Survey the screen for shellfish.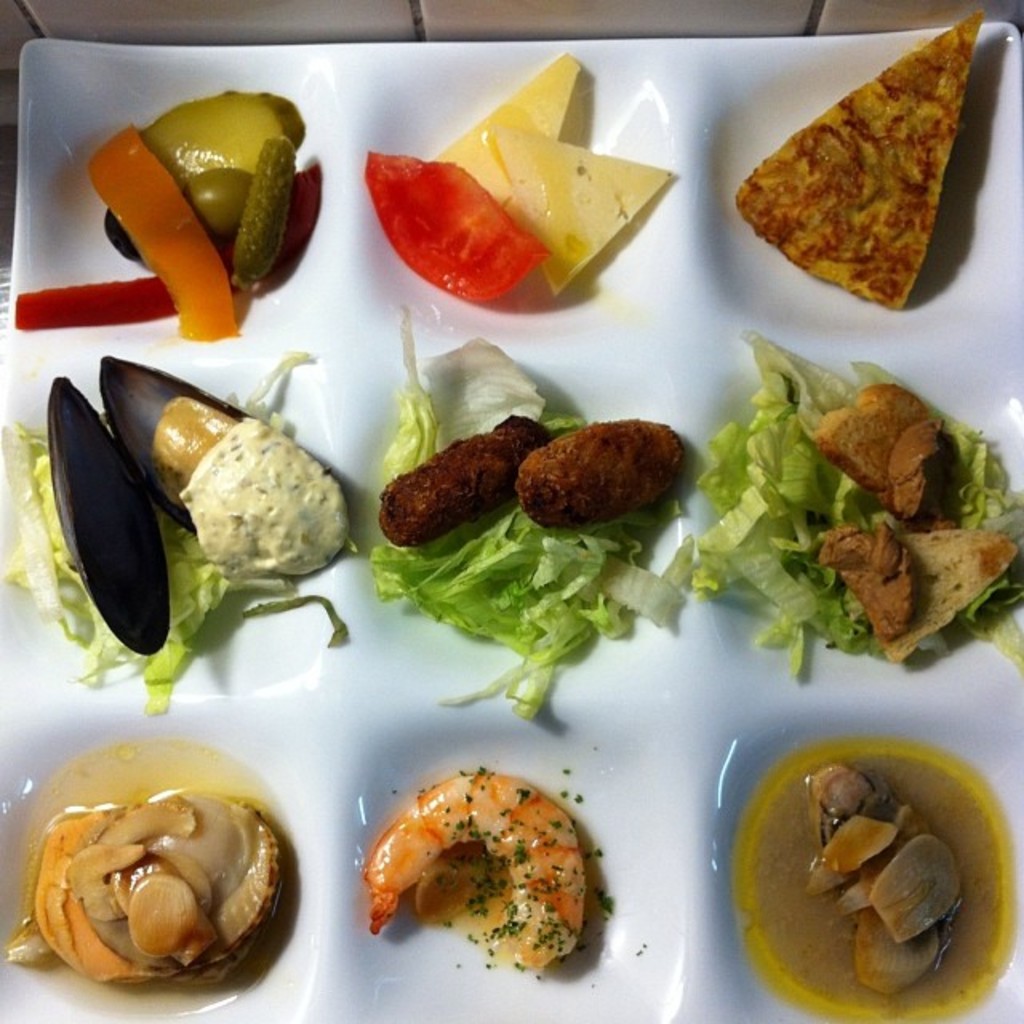
Survey found: x1=16, y1=773, x2=288, y2=1003.
